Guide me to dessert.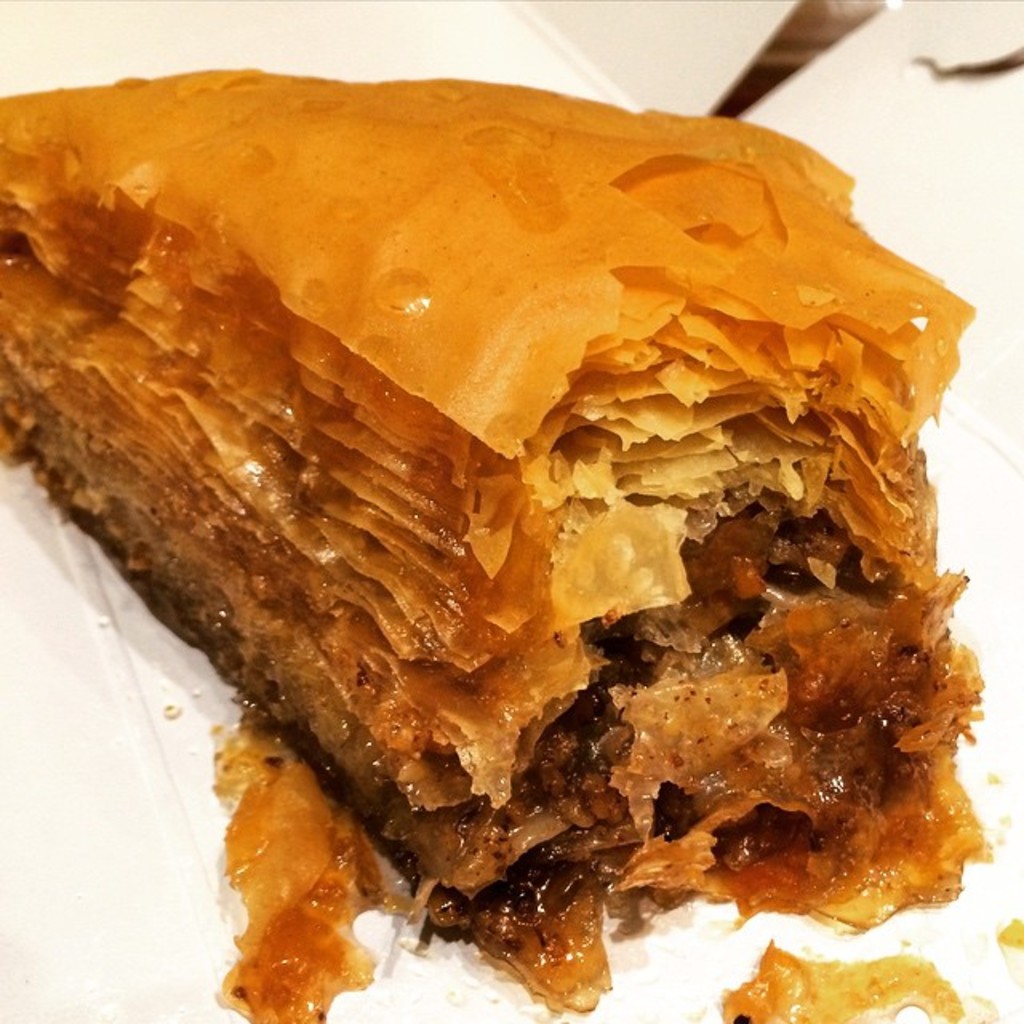
Guidance: 0/77/994/1022.
